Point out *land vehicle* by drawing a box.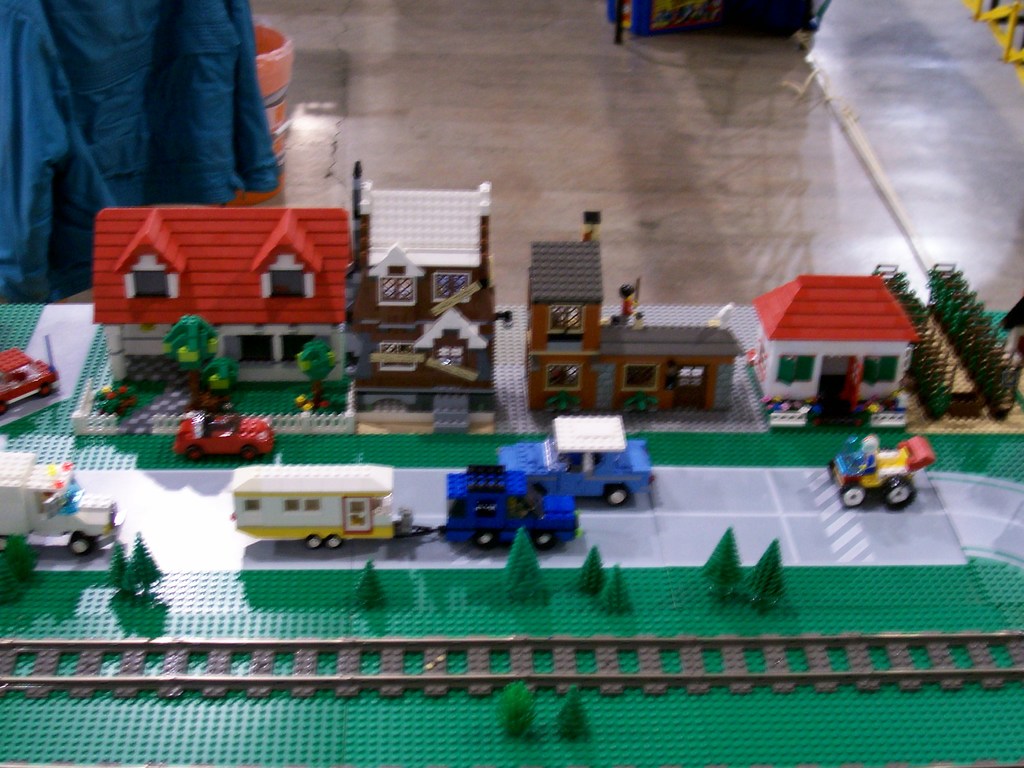
0 346 55 416.
